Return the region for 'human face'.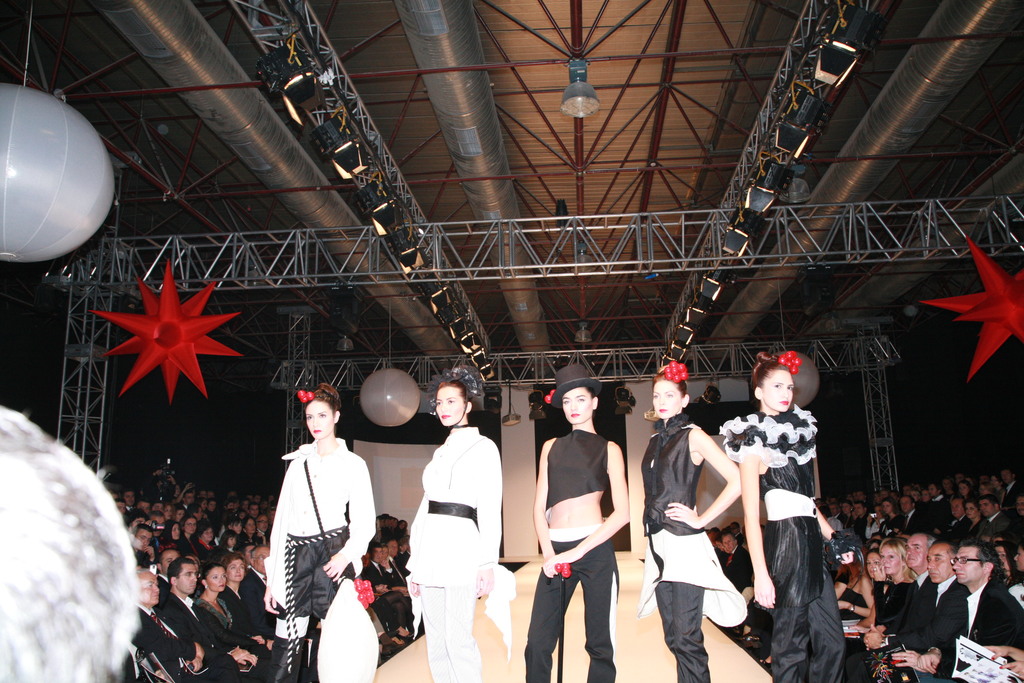
pyautogui.locateOnScreen(561, 388, 593, 425).
